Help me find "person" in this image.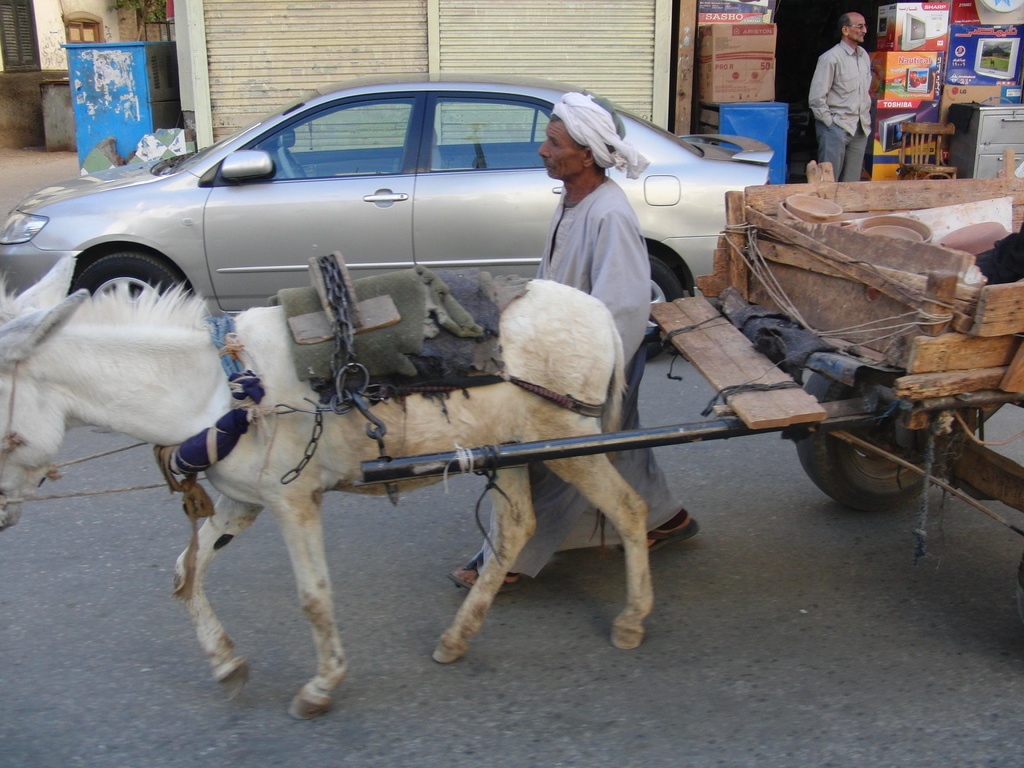
Found it: crop(442, 90, 714, 593).
